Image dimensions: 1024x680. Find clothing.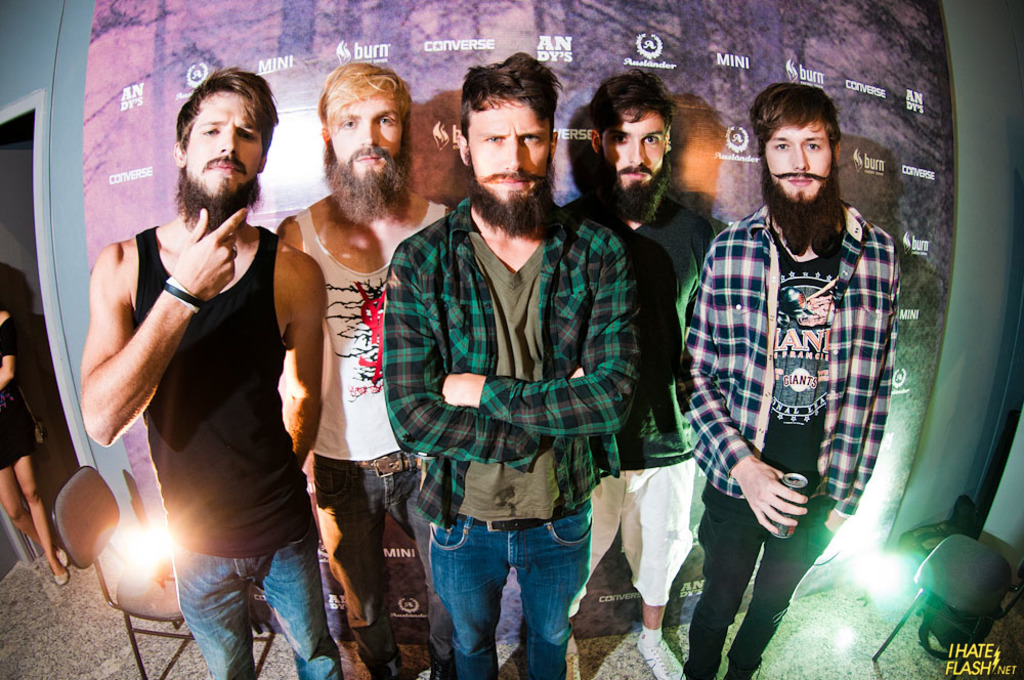
<region>143, 243, 321, 679</region>.
